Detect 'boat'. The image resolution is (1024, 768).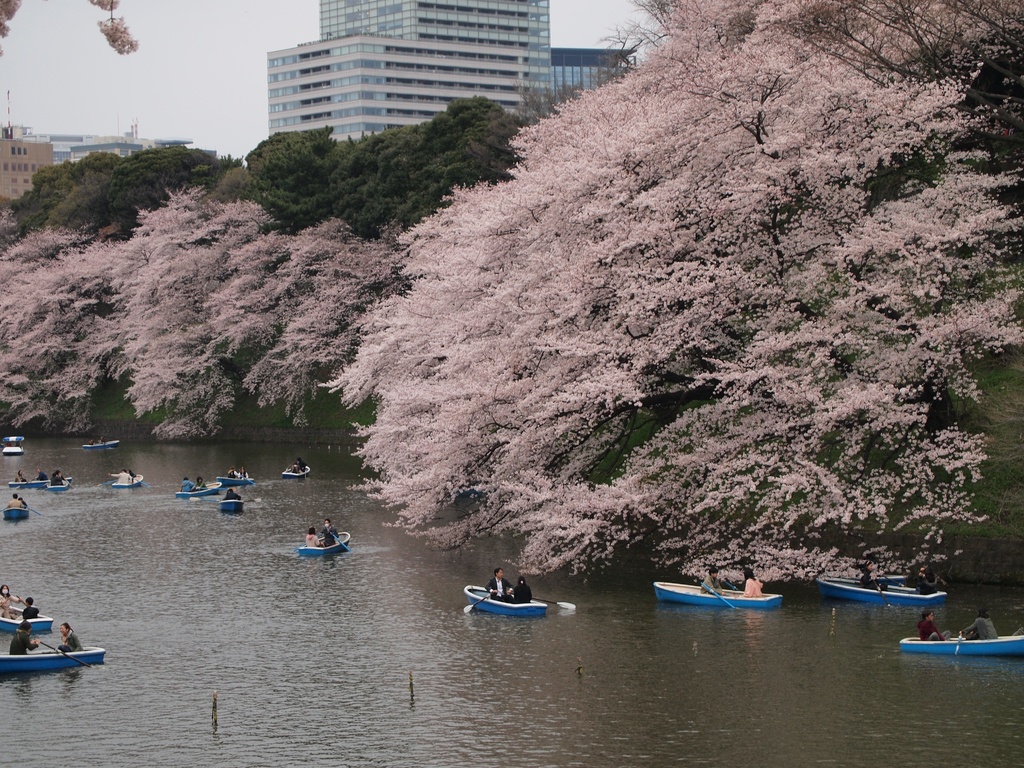
<region>6, 433, 26, 458</region>.
